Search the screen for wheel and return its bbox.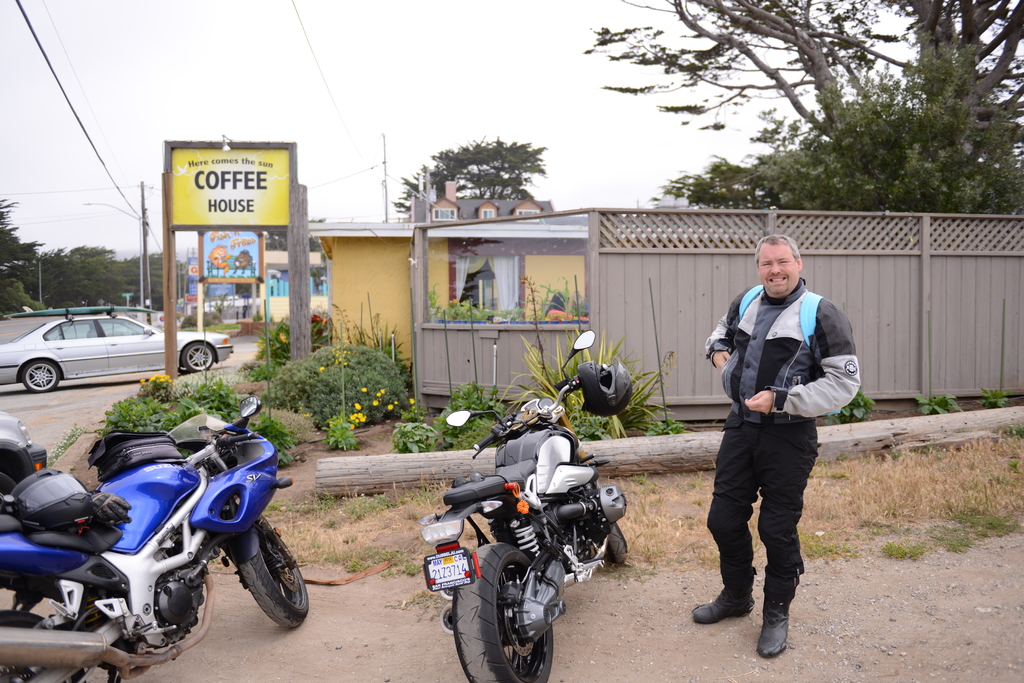
Found: pyautogui.locateOnScreen(181, 343, 213, 372).
